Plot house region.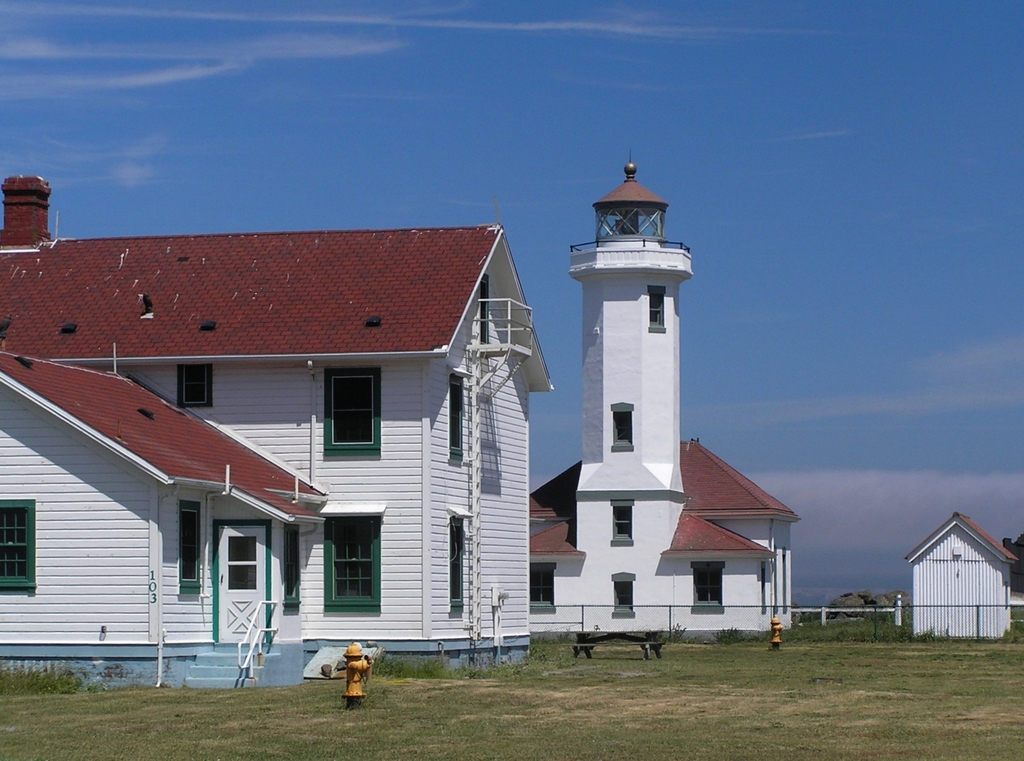
Plotted at region(1, 177, 554, 688).
